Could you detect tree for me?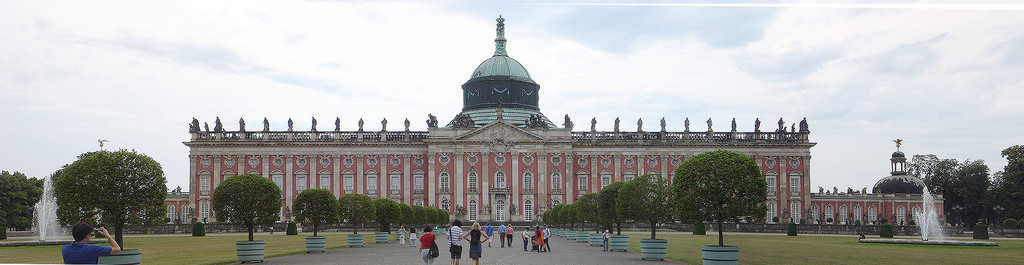
Detection result: (left=211, top=175, right=280, bottom=244).
